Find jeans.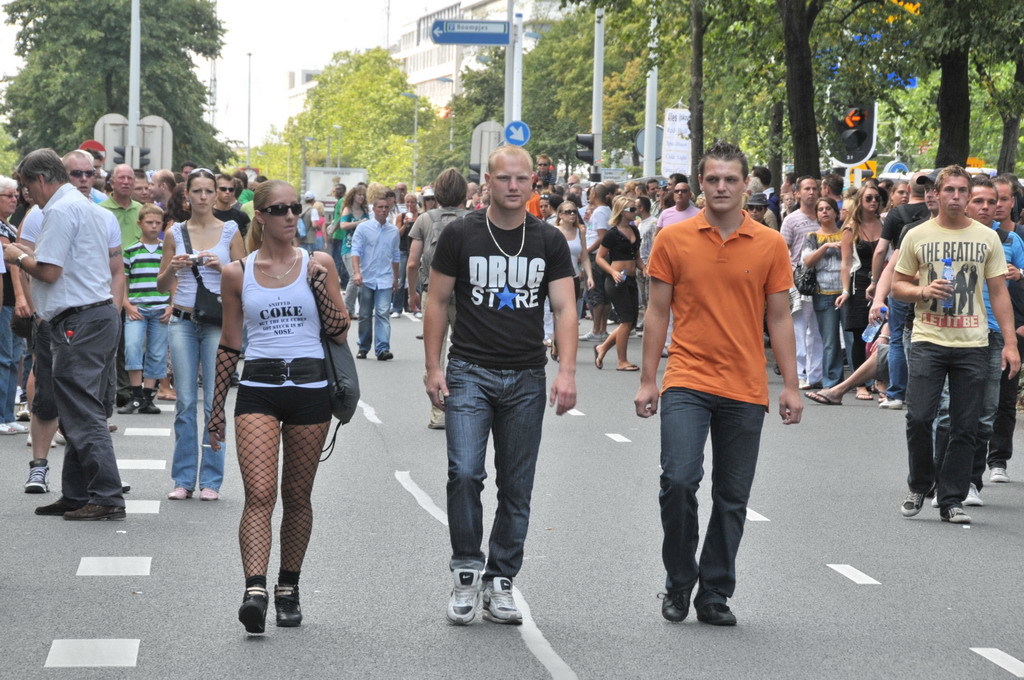
box(660, 390, 776, 631).
